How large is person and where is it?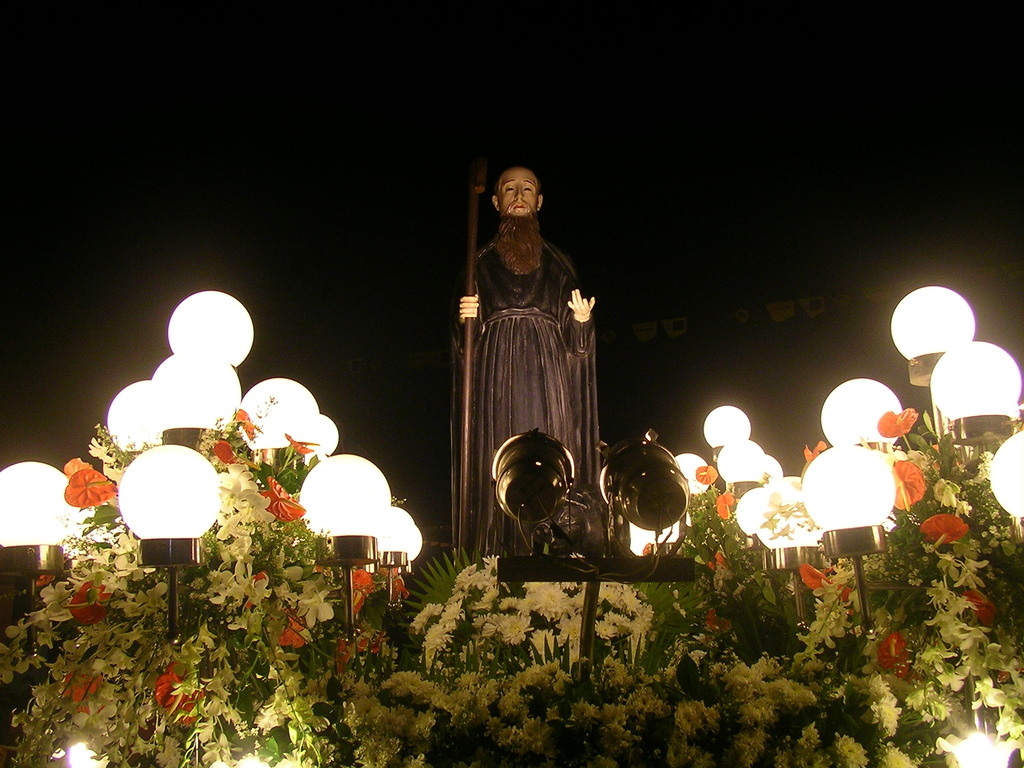
Bounding box: BBox(444, 157, 615, 567).
